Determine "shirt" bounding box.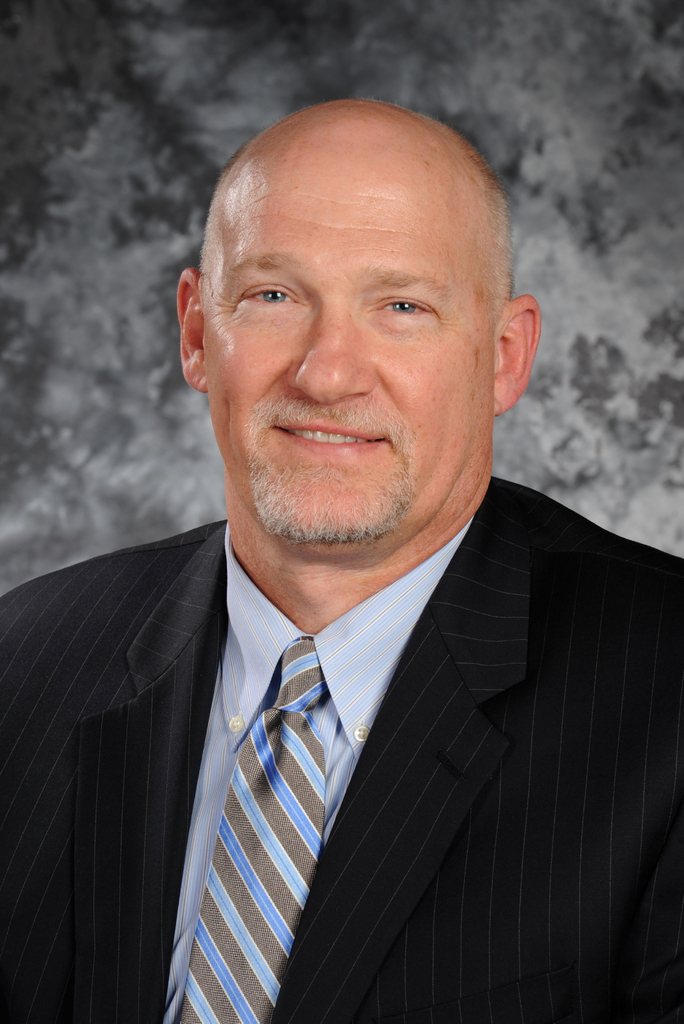
Determined: [159,515,476,1023].
